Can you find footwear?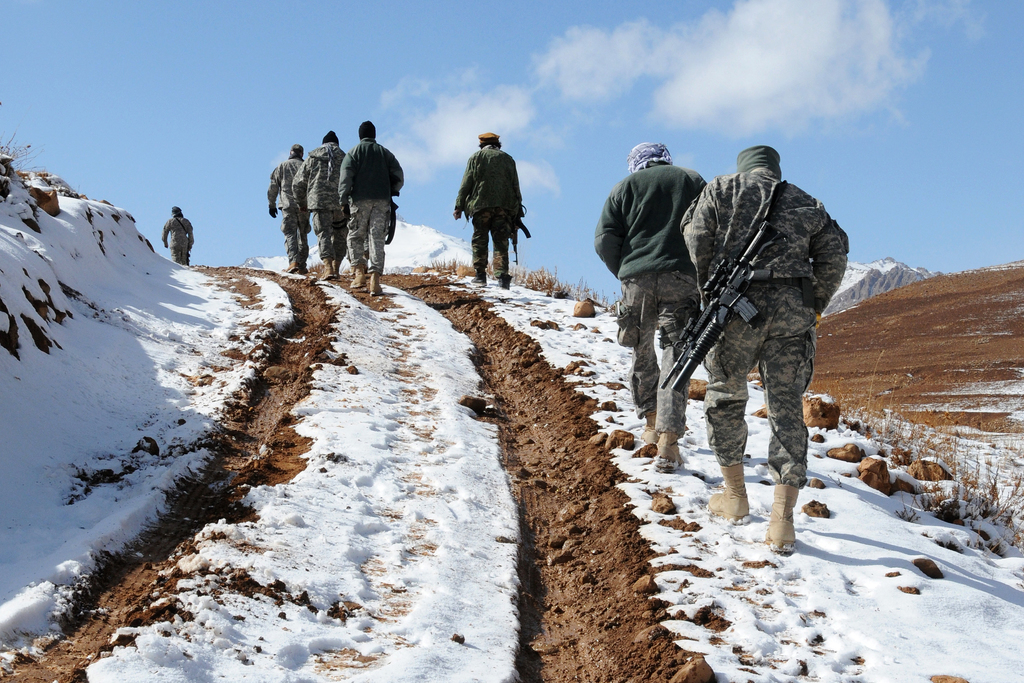
Yes, bounding box: <box>324,261,334,279</box>.
